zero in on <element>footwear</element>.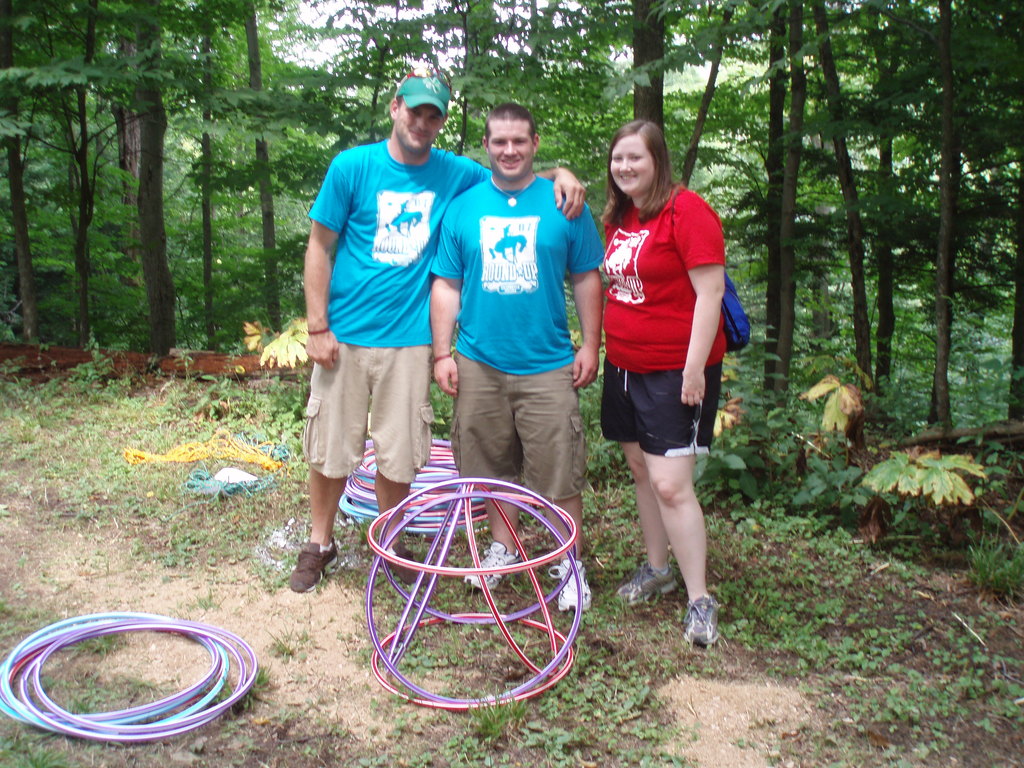
Zeroed in: {"x1": 379, "y1": 540, "x2": 424, "y2": 589}.
